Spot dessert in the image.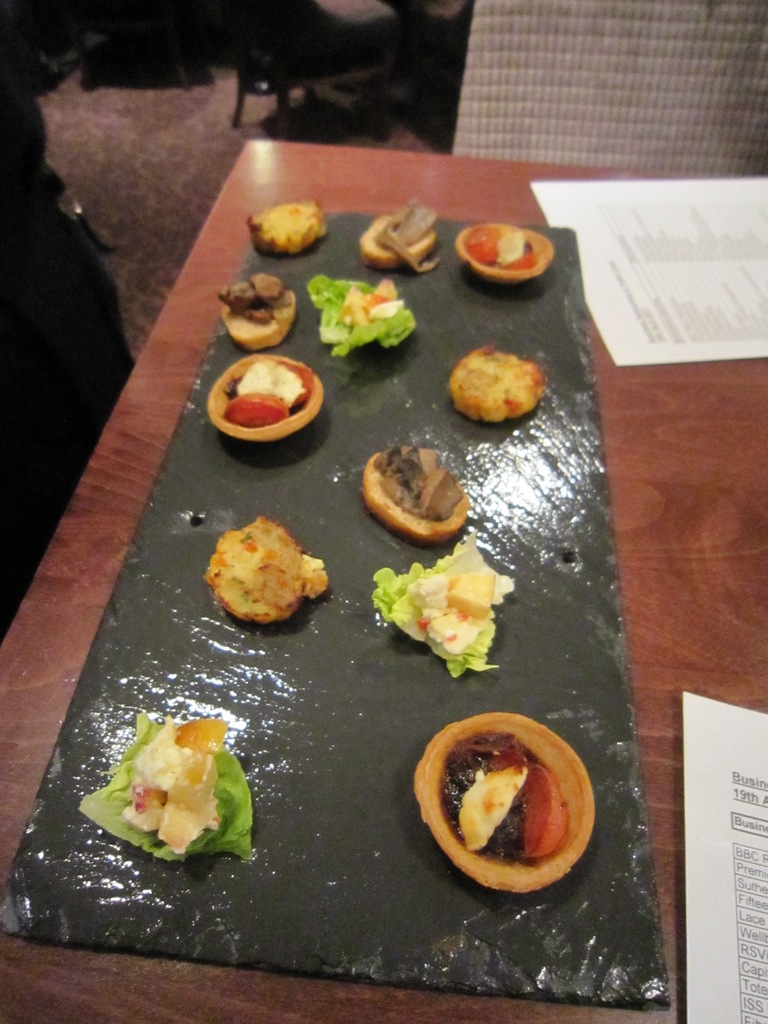
dessert found at bbox=[406, 703, 586, 908].
